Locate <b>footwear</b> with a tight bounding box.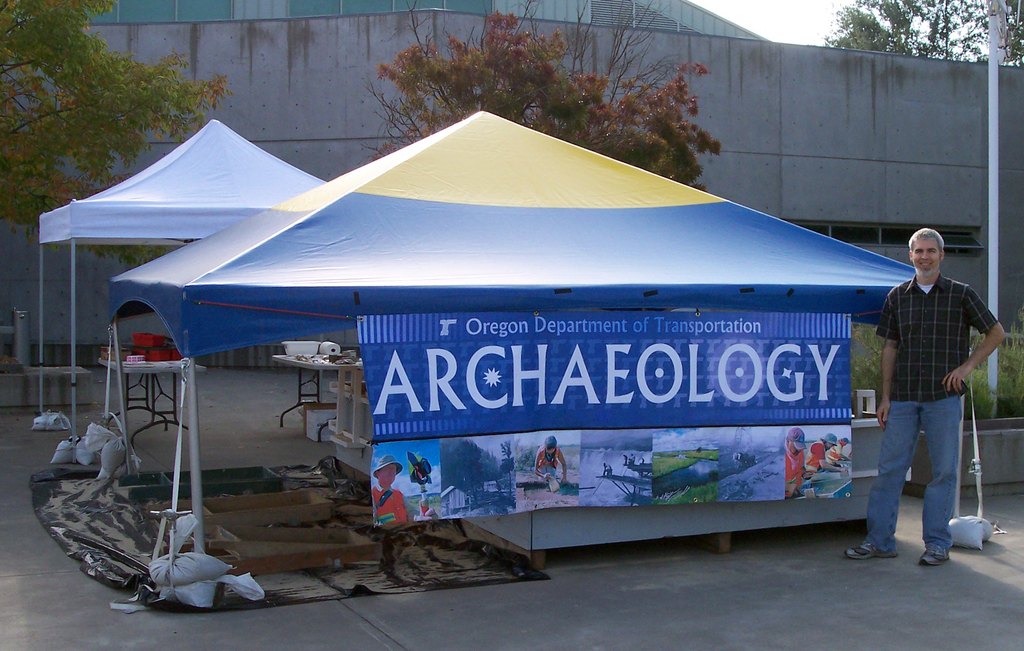
920:556:952:567.
